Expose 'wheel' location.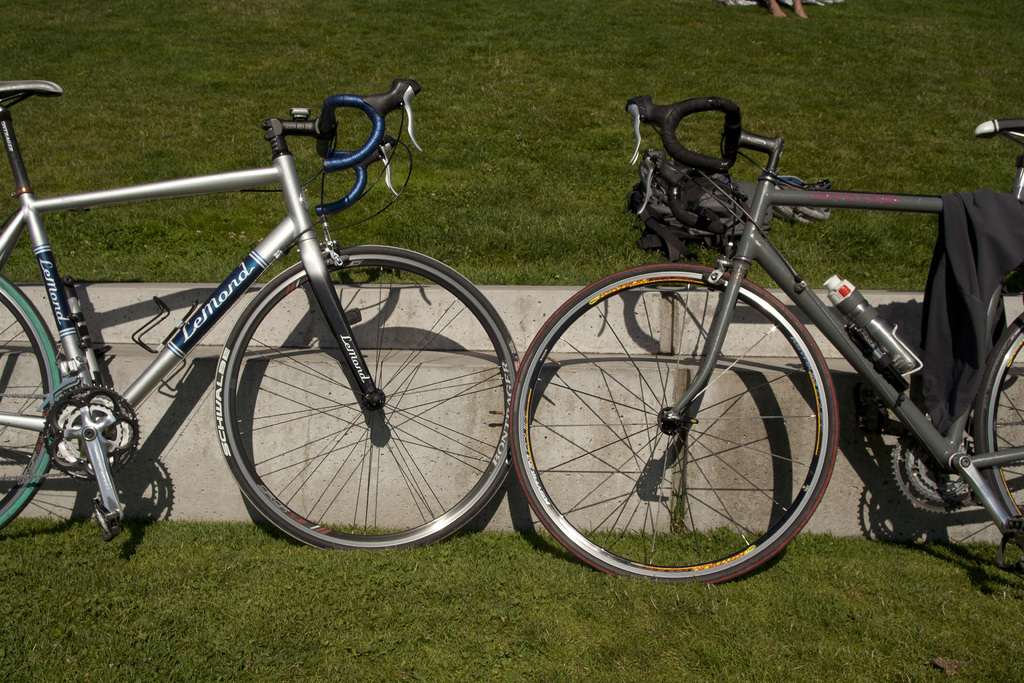
Exposed at select_region(511, 261, 839, 584).
